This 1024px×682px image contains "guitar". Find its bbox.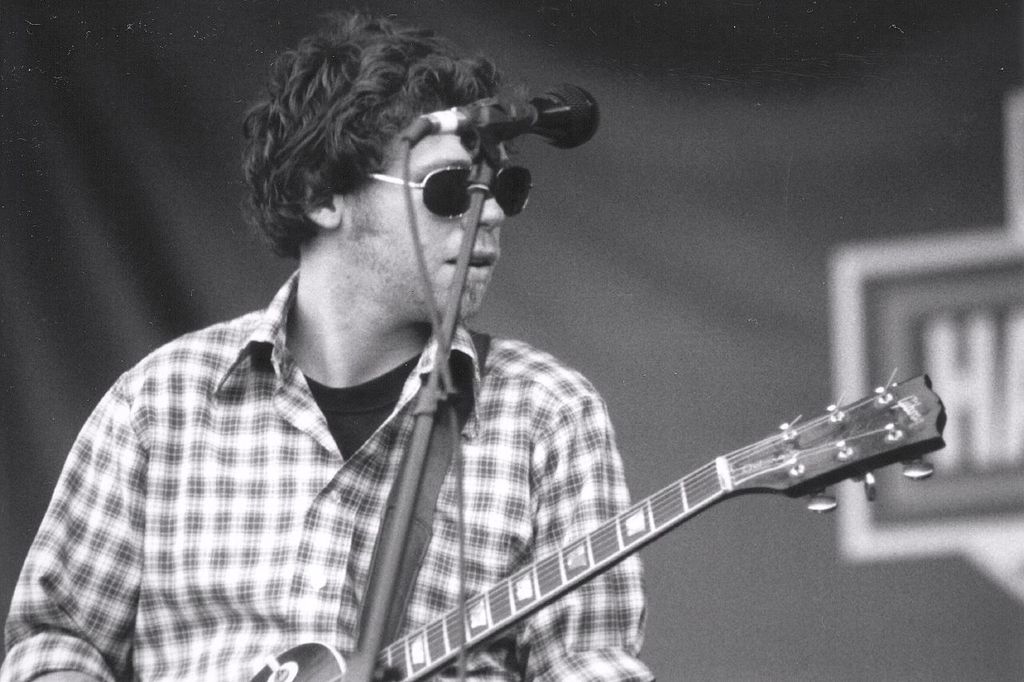
x1=230 y1=362 x2=947 y2=681.
